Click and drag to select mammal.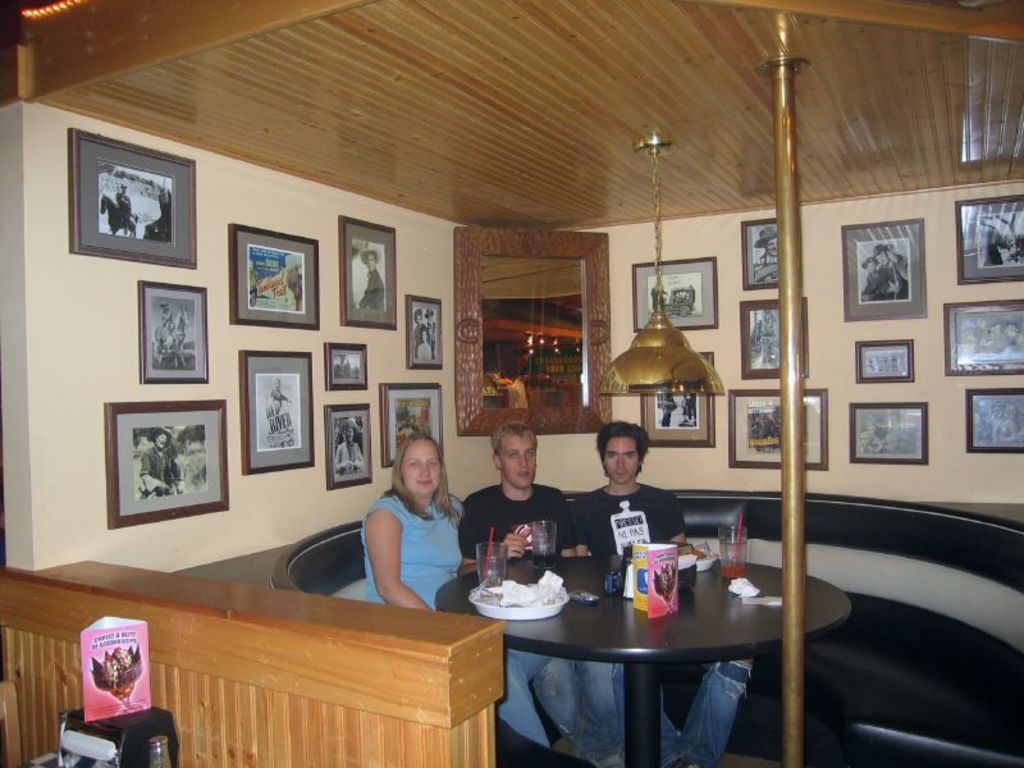
Selection: (x1=163, y1=311, x2=174, y2=326).
